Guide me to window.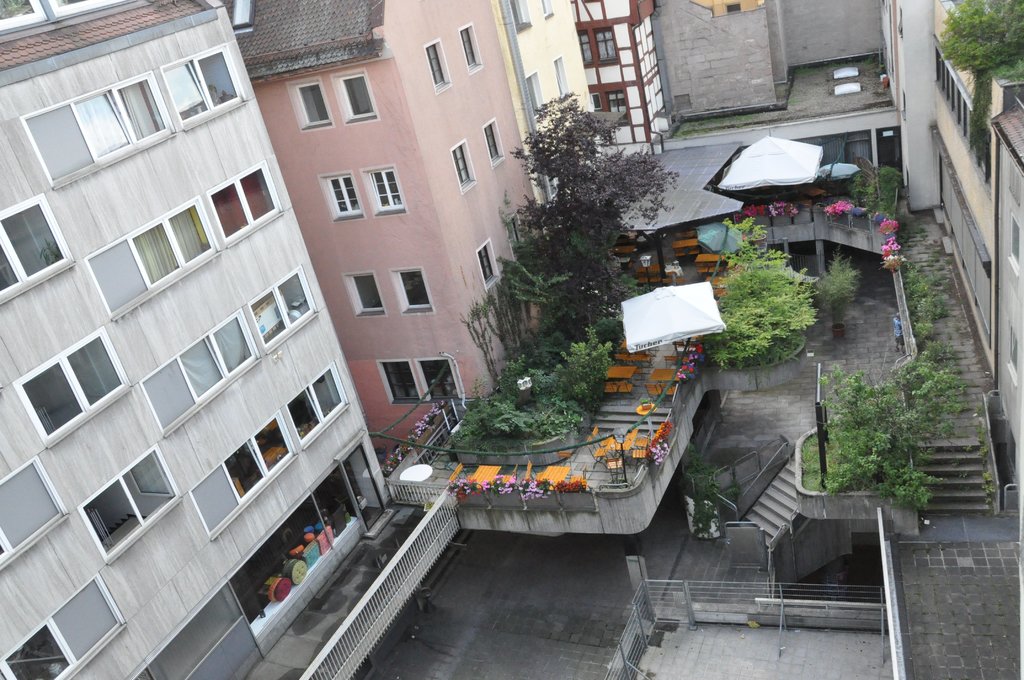
Guidance: l=138, t=263, r=315, b=437.
